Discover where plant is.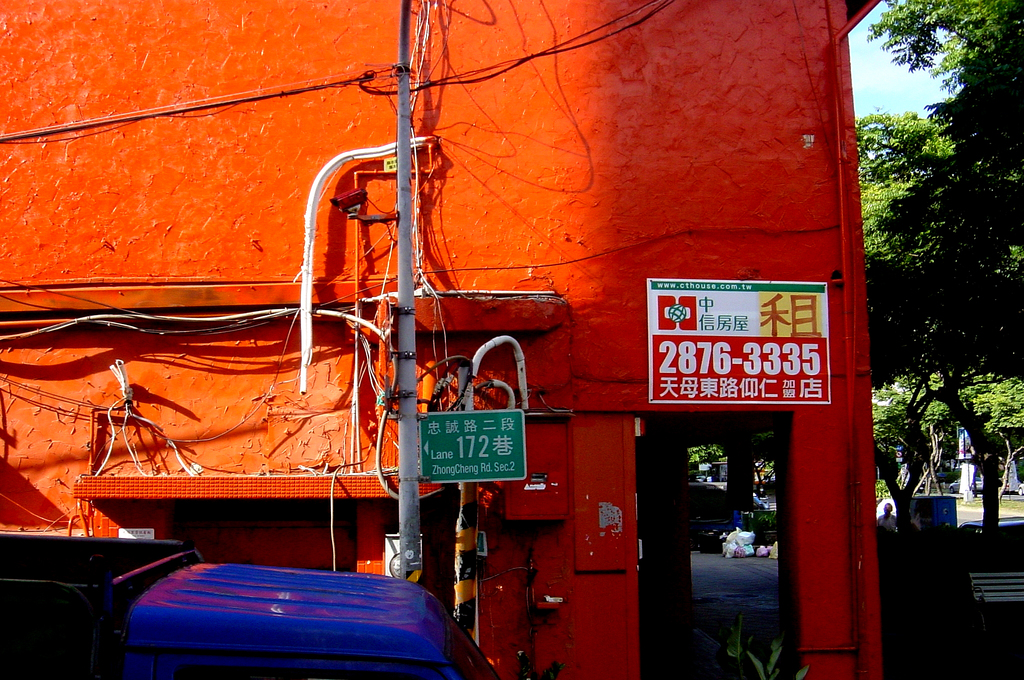
Discovered at region(874, 478, 904, 501).
